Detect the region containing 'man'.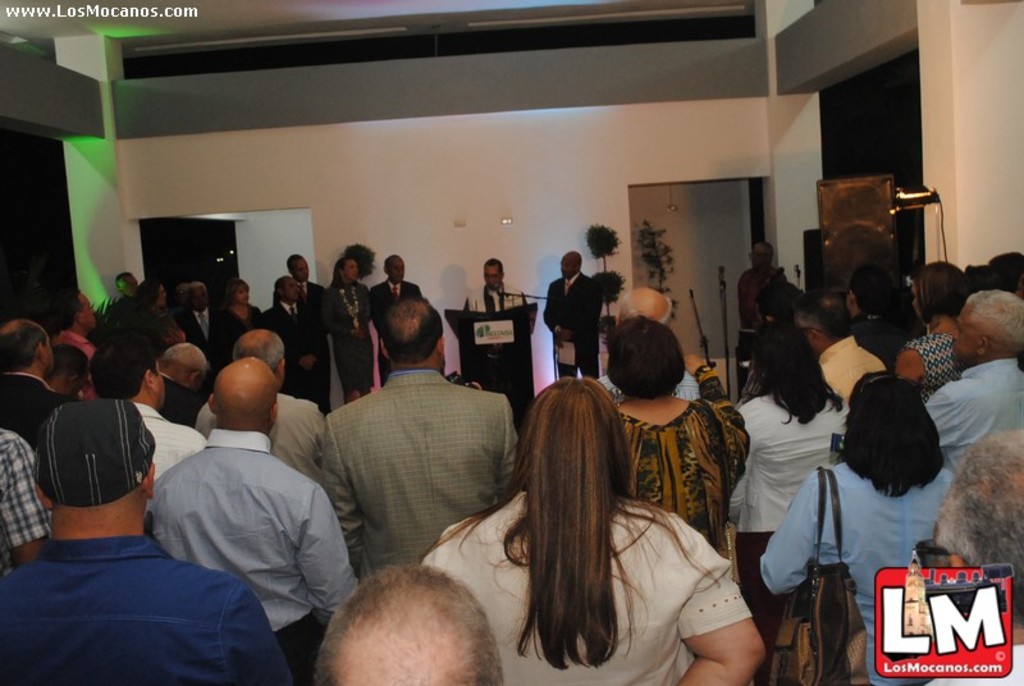
box=[316, 557, 507, 685].
